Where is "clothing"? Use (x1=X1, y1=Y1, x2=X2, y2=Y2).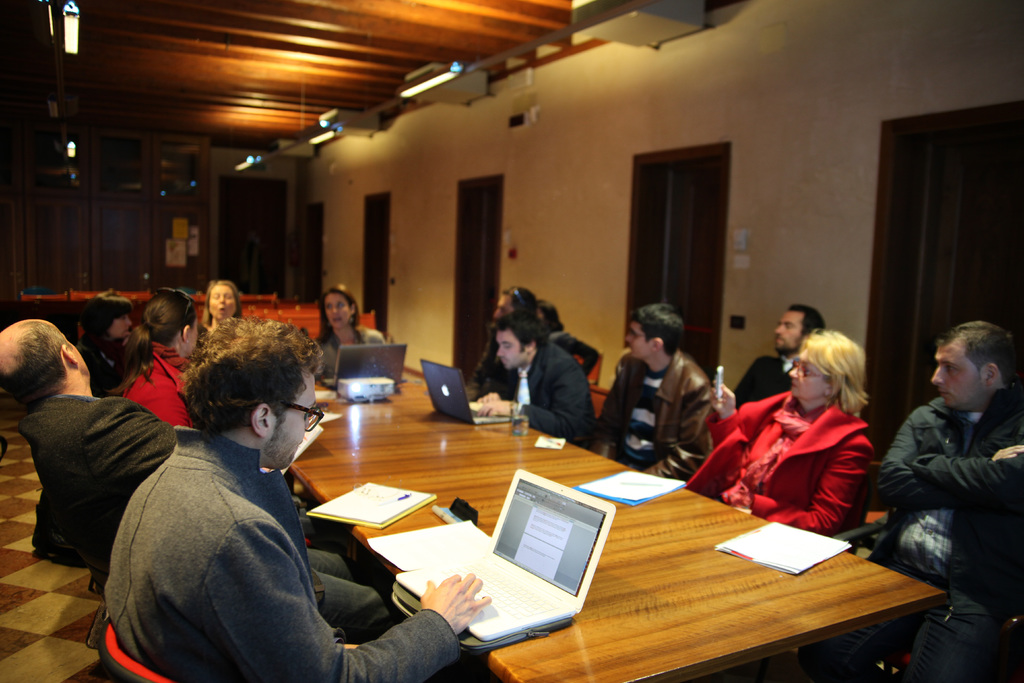
(x1=874, y1=320, x2=1020, y2=654).
